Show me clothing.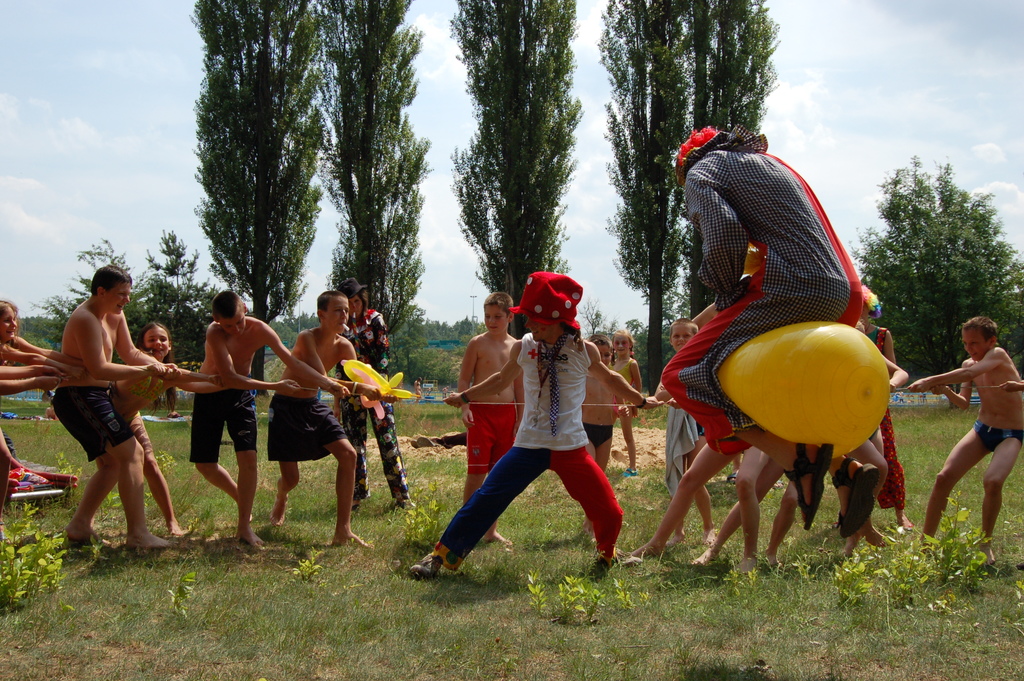
clothing is here: box(190, 388, 259, 463).
